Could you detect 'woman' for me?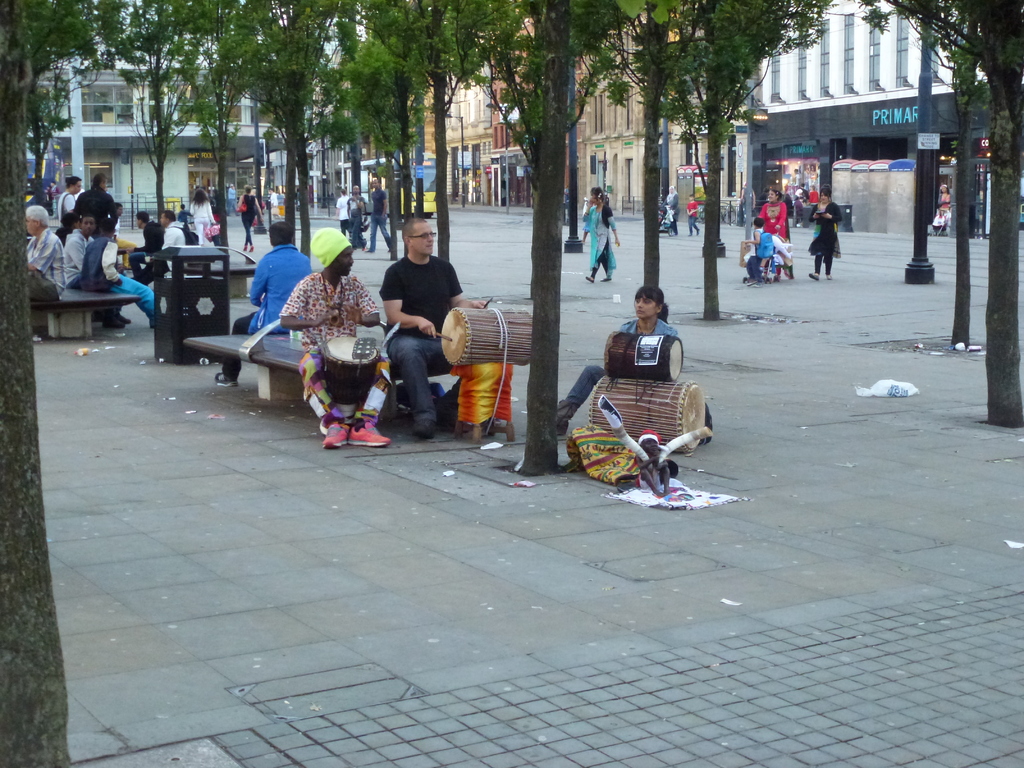
Detection result: (753,182,789,271).
